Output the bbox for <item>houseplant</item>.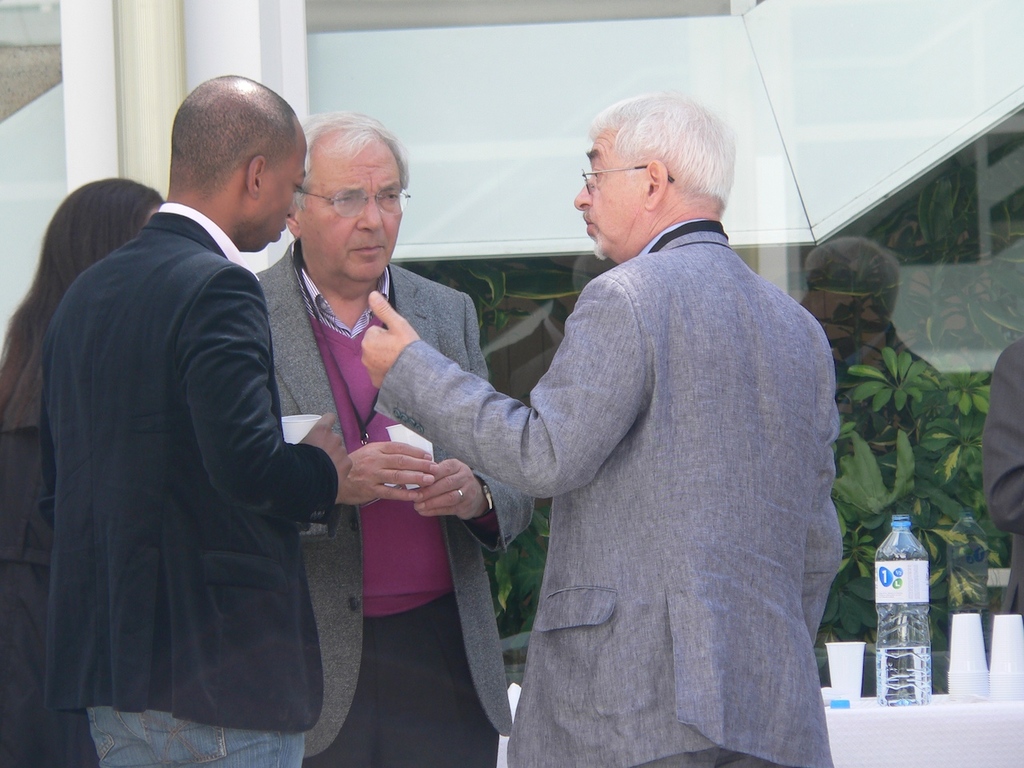
select_region(817, 346, 994, 694).
